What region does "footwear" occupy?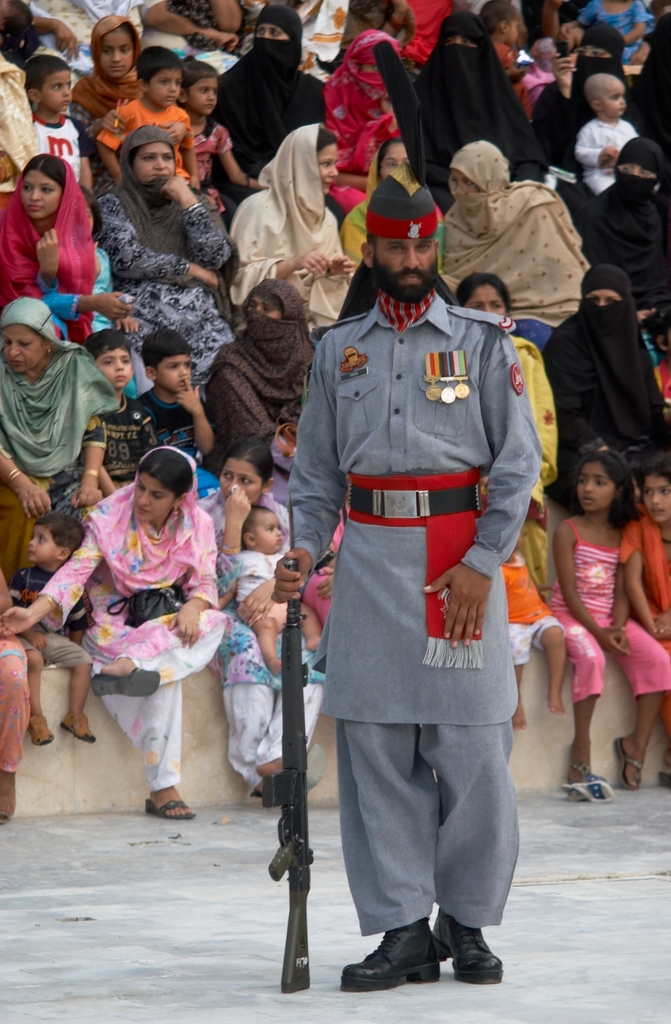
crop(301, 738, 332, 792).
